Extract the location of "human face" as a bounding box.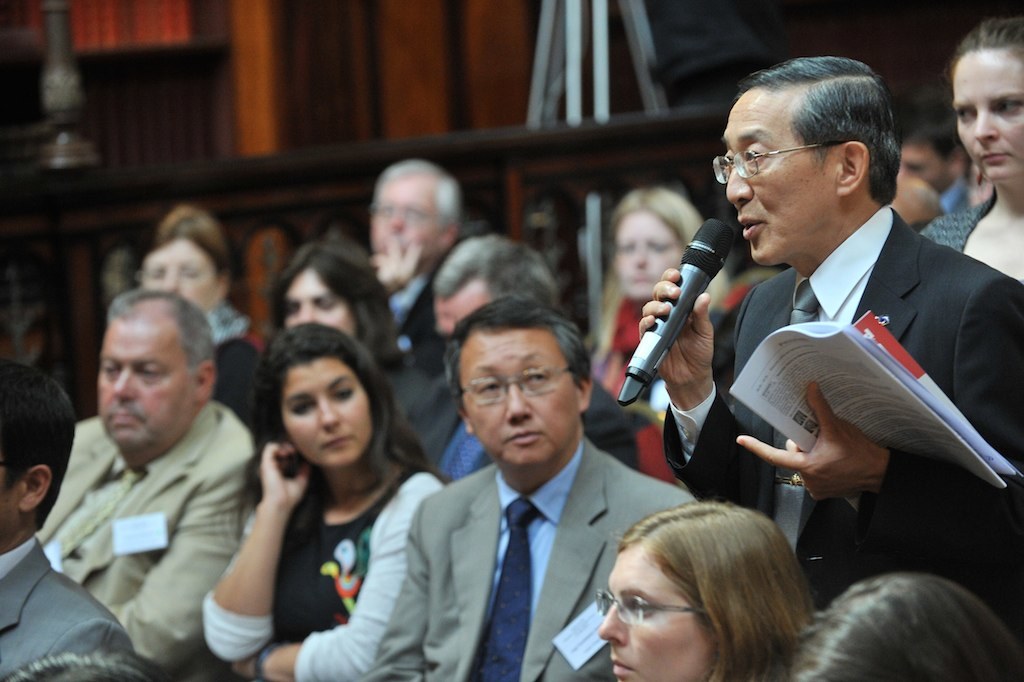
BBox(953, 50, 1023, 185).
